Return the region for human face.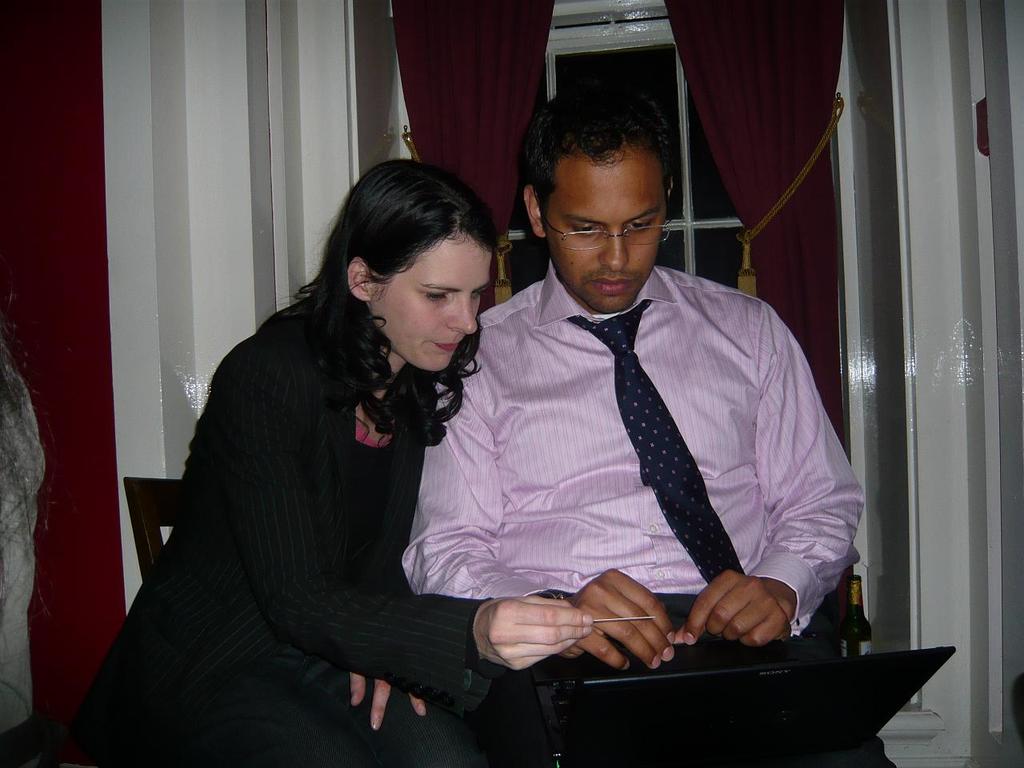
region(541, 157, 669, 309).
